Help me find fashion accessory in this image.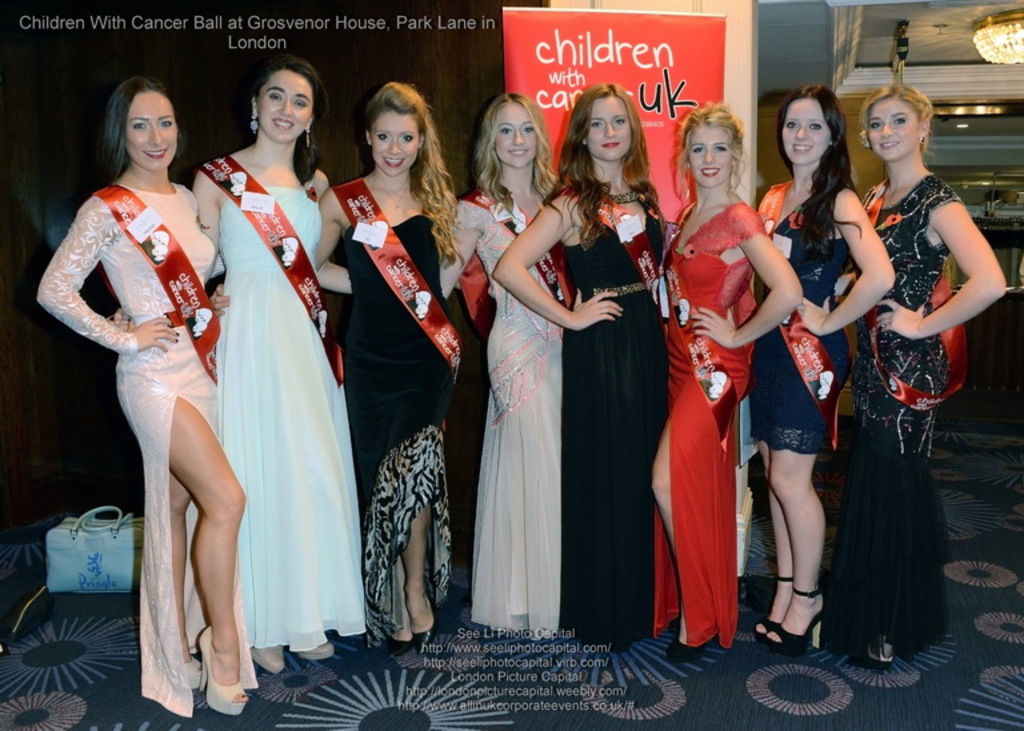
Found it: box=[300, 642, 331, 659].
